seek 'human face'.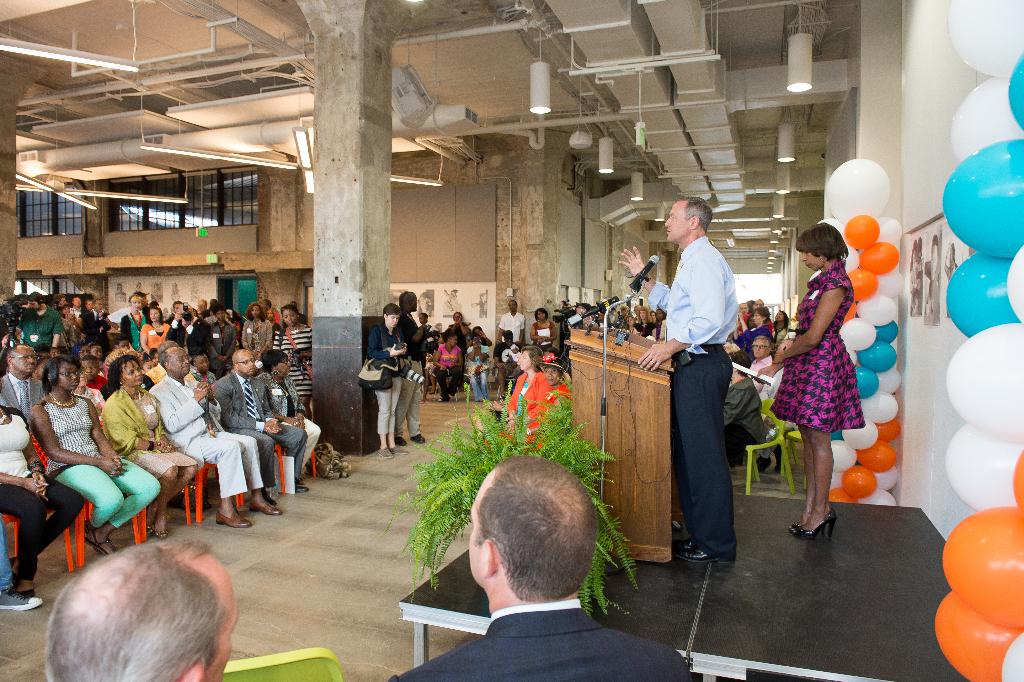
<box>120,354,143,389</box>.
